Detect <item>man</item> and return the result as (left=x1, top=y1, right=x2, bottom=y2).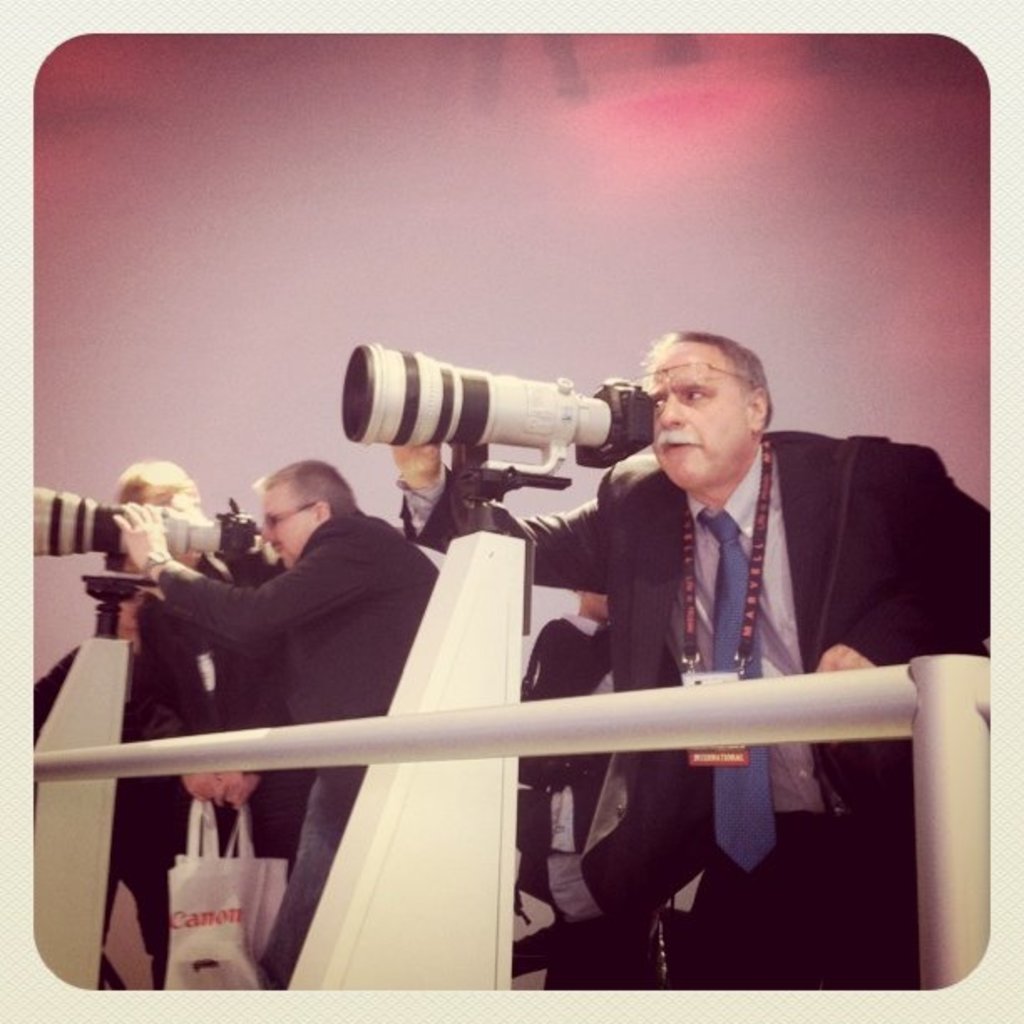
(left=109, top=462, right=437, bottom=986).
